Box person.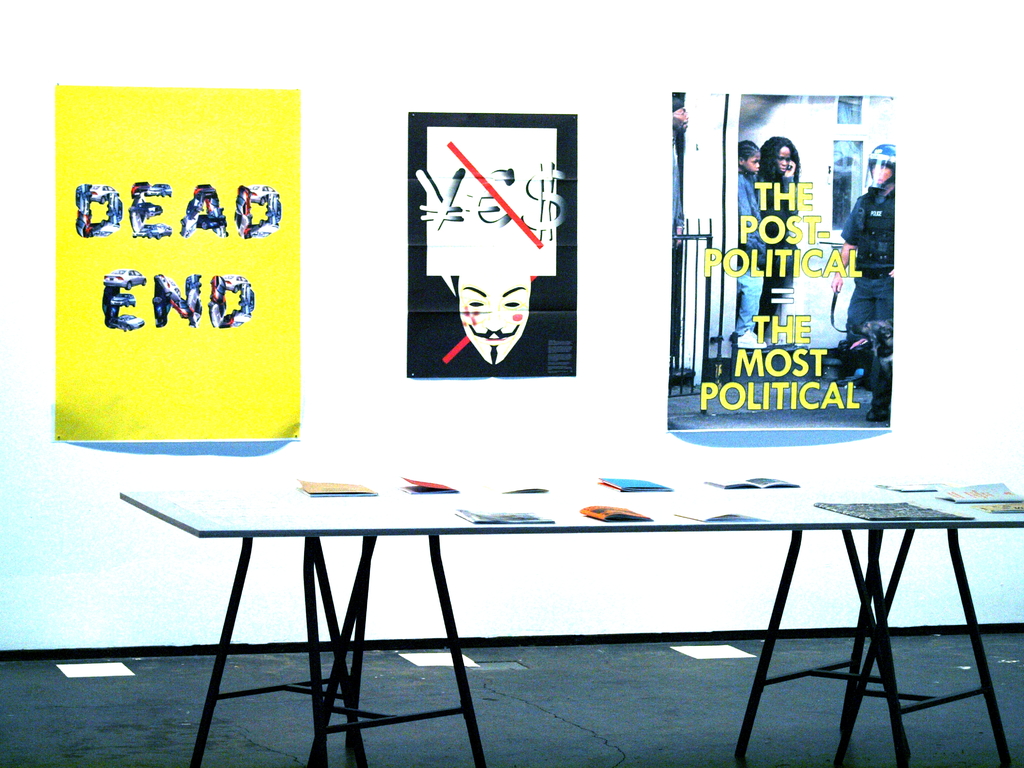
733,135,799,342.
